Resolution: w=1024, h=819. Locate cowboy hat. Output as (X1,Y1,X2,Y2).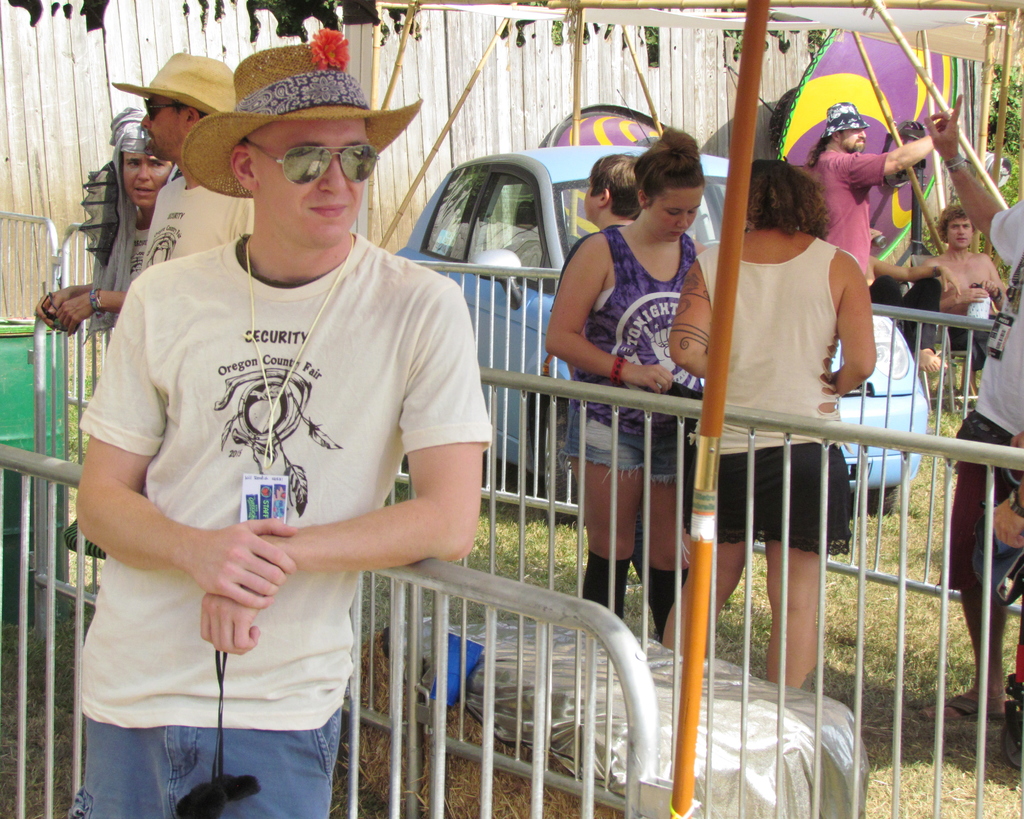
(191,35,407,188).
